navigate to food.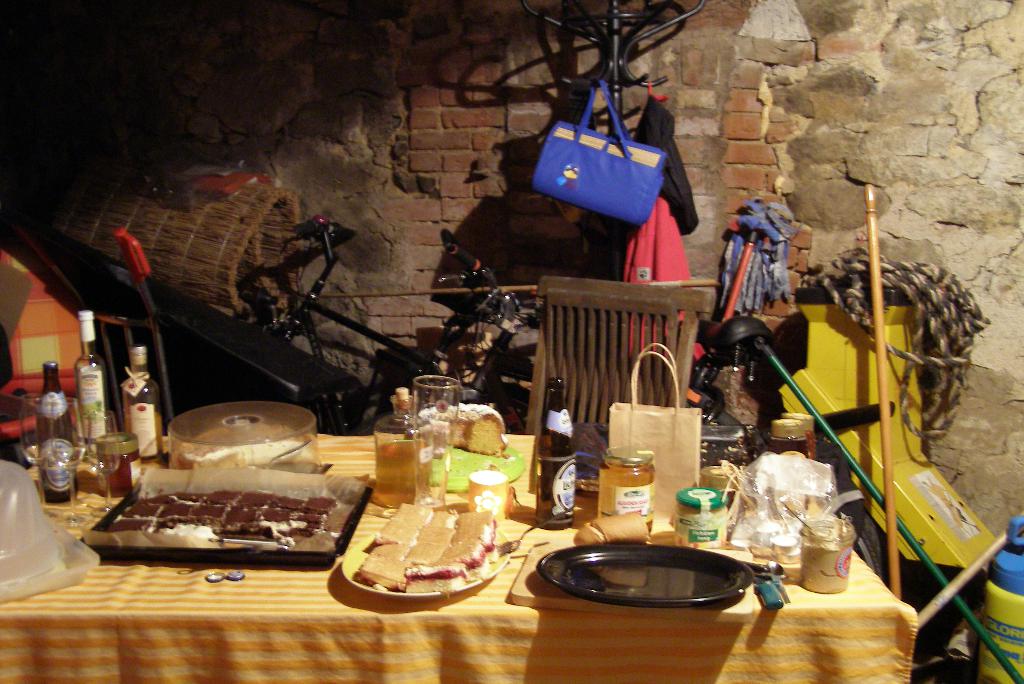
Navigation target: rect(88, 473, 346, 564).
